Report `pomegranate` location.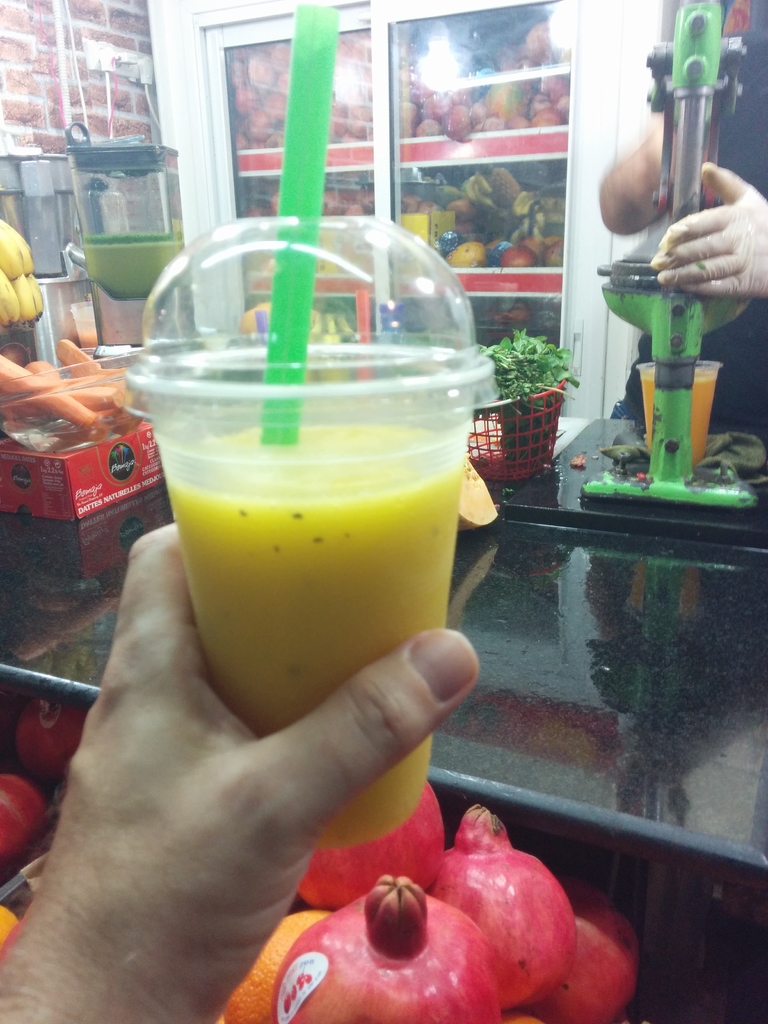
Report: [424, 808, 578, 1012].
